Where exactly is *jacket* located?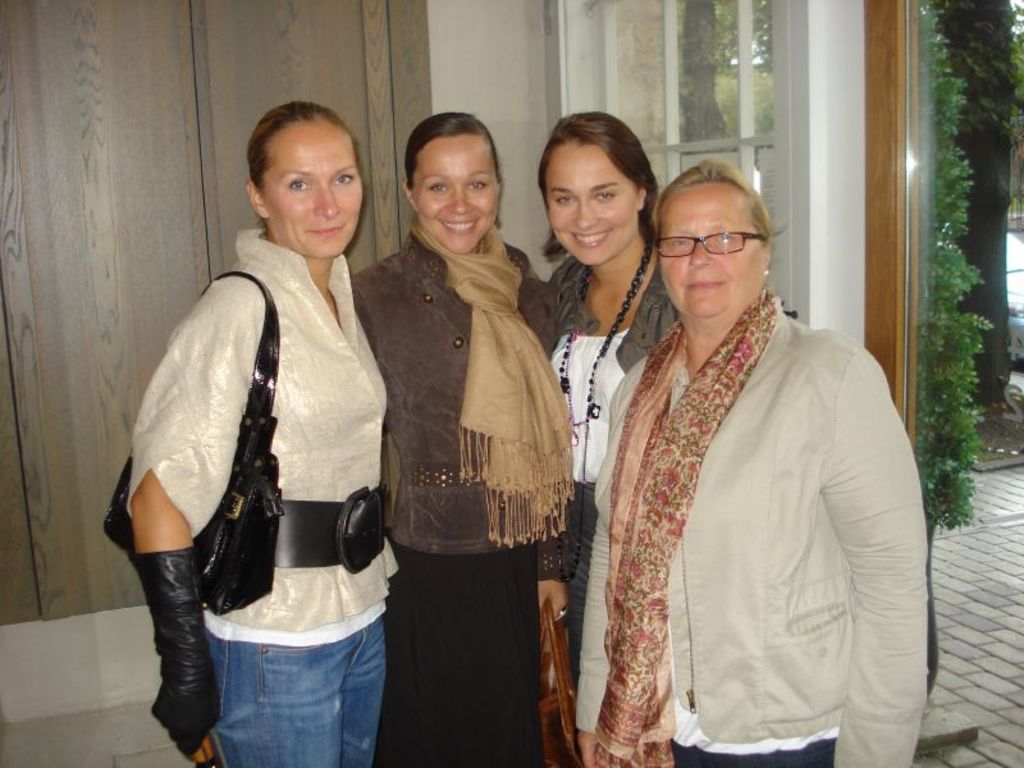
Its bounding box is l=572, t=239, r=942, b=755.
